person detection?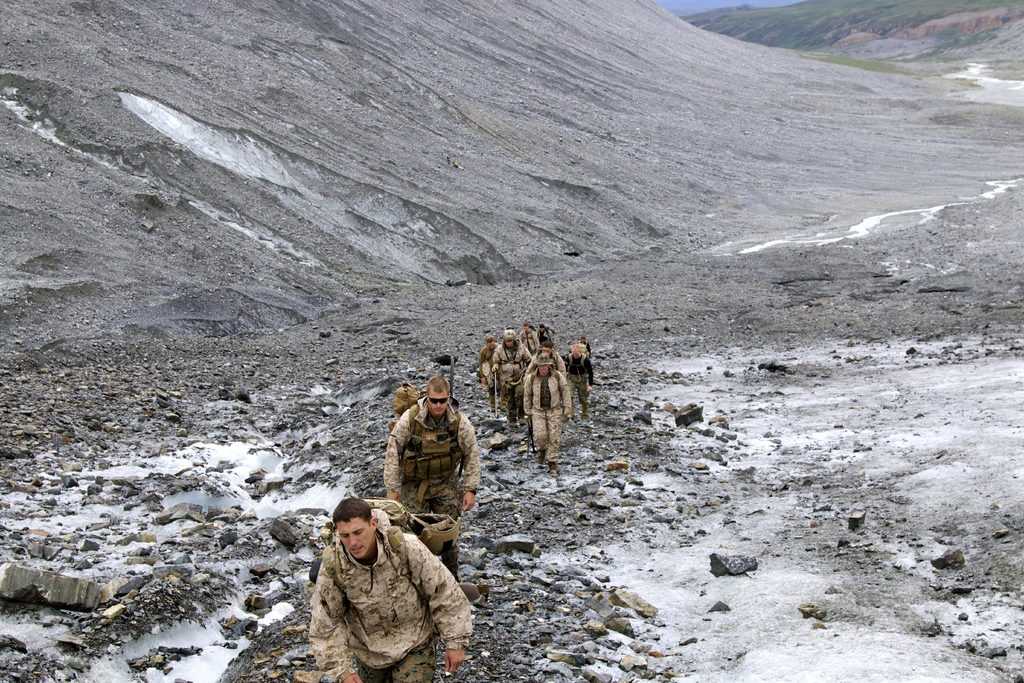
{"x1": 305, "y1": 488, "x2": 478, "y2": 682}
